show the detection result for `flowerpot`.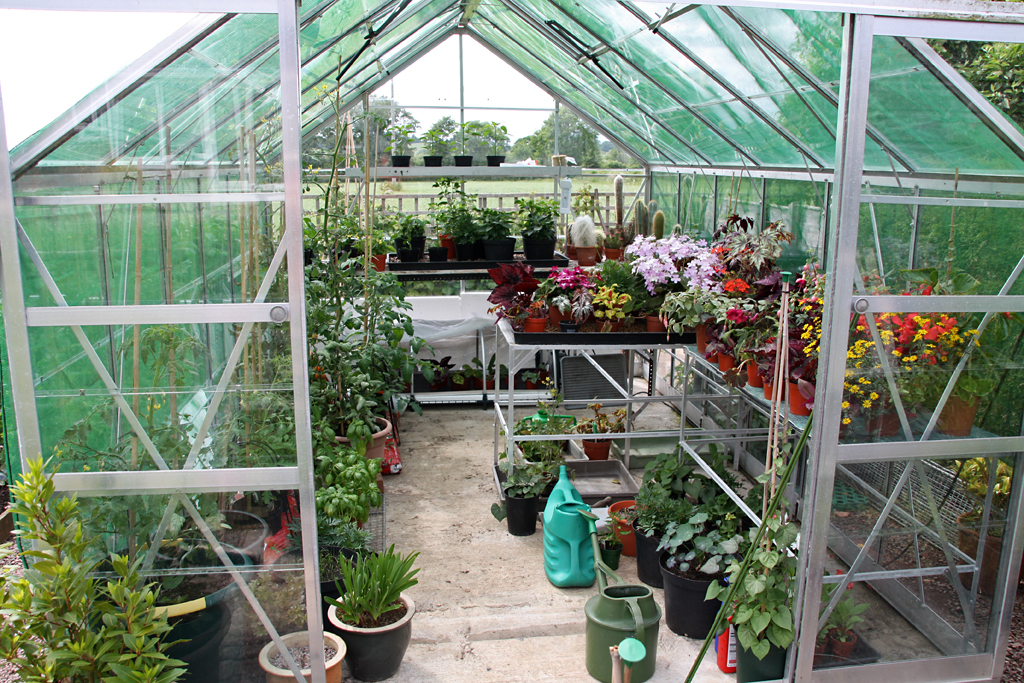
l=323, t=415, r=392, b=481.
